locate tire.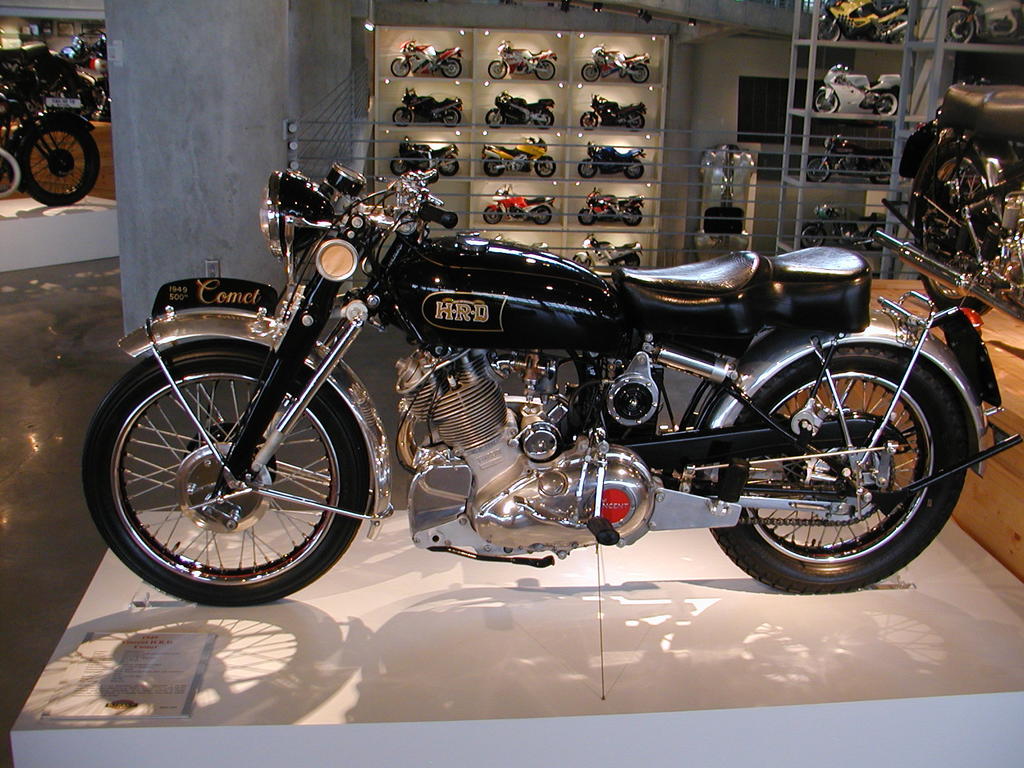
Bounding box: <region>576, 209, 595, 225</region>.
